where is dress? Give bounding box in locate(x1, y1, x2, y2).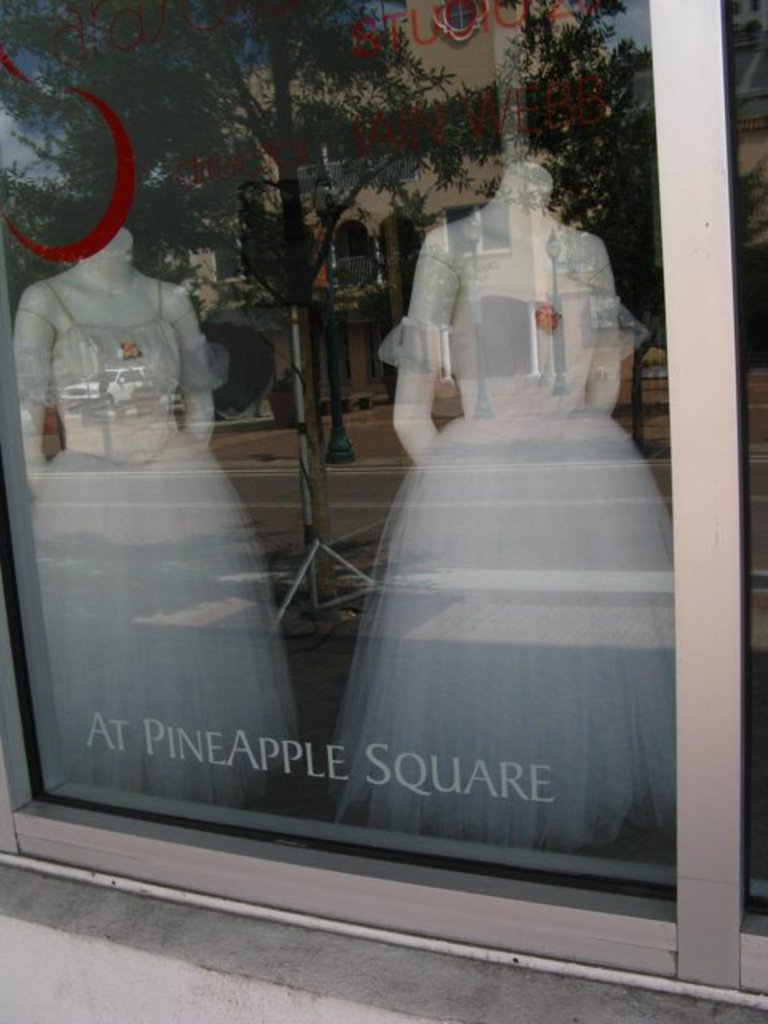
locate(320, 192, 653, 917).
